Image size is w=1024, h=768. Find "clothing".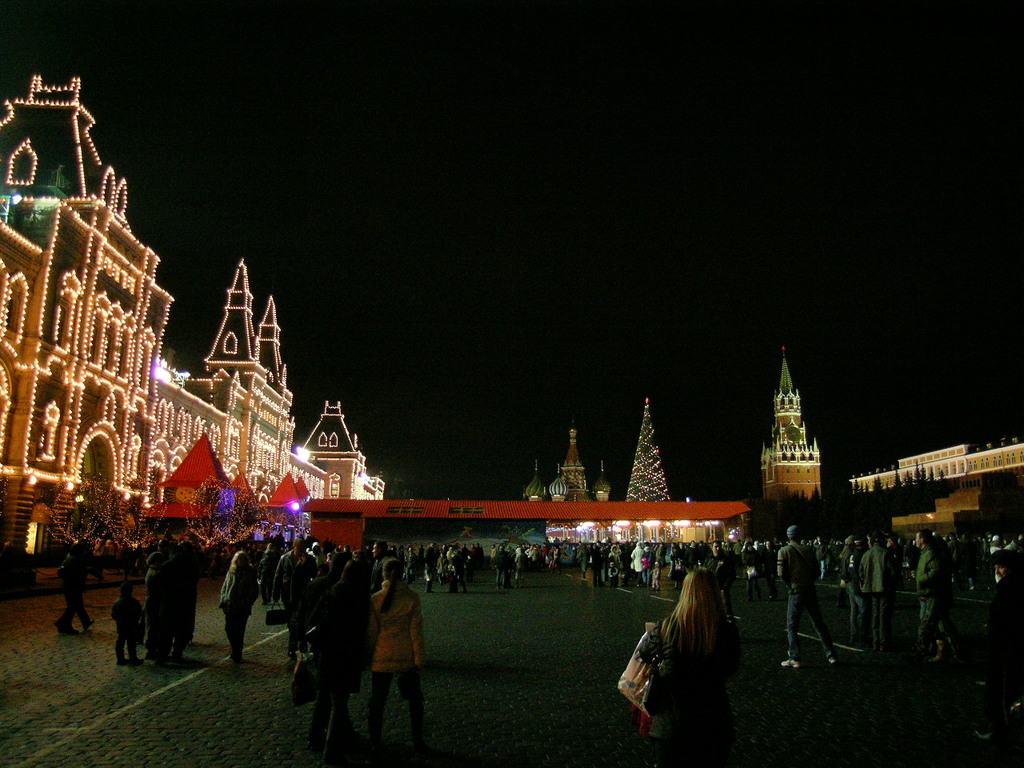
[775, 541, 830, 663].
